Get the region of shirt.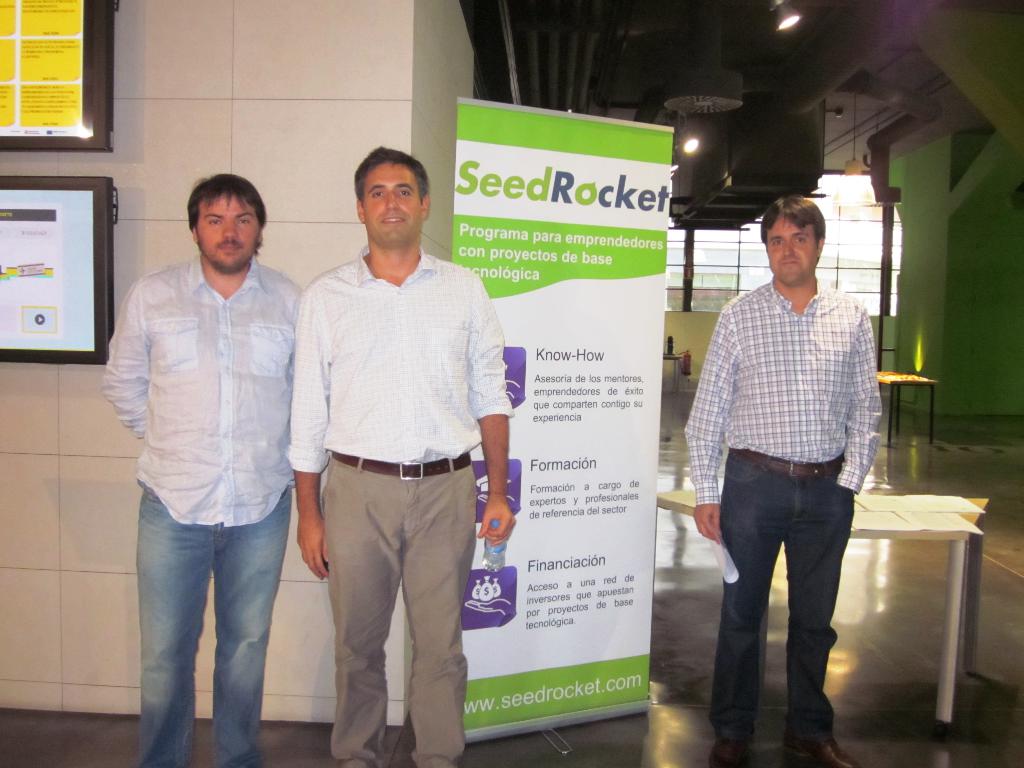
left=101, top=250, right=300, bottom=528.
